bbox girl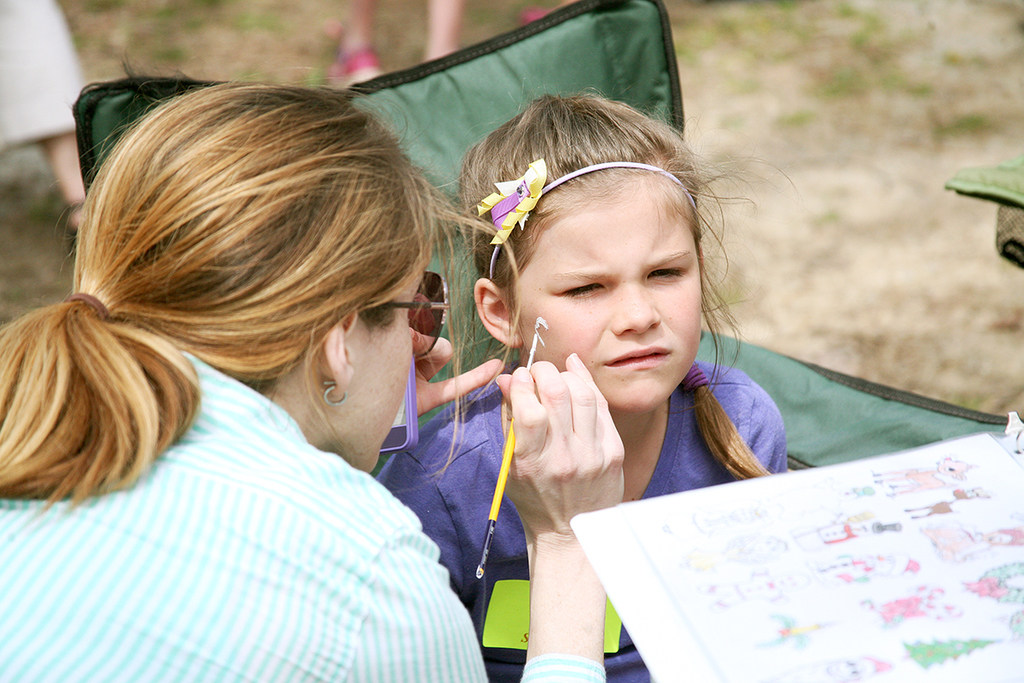
(375, 79, 784, 682)
